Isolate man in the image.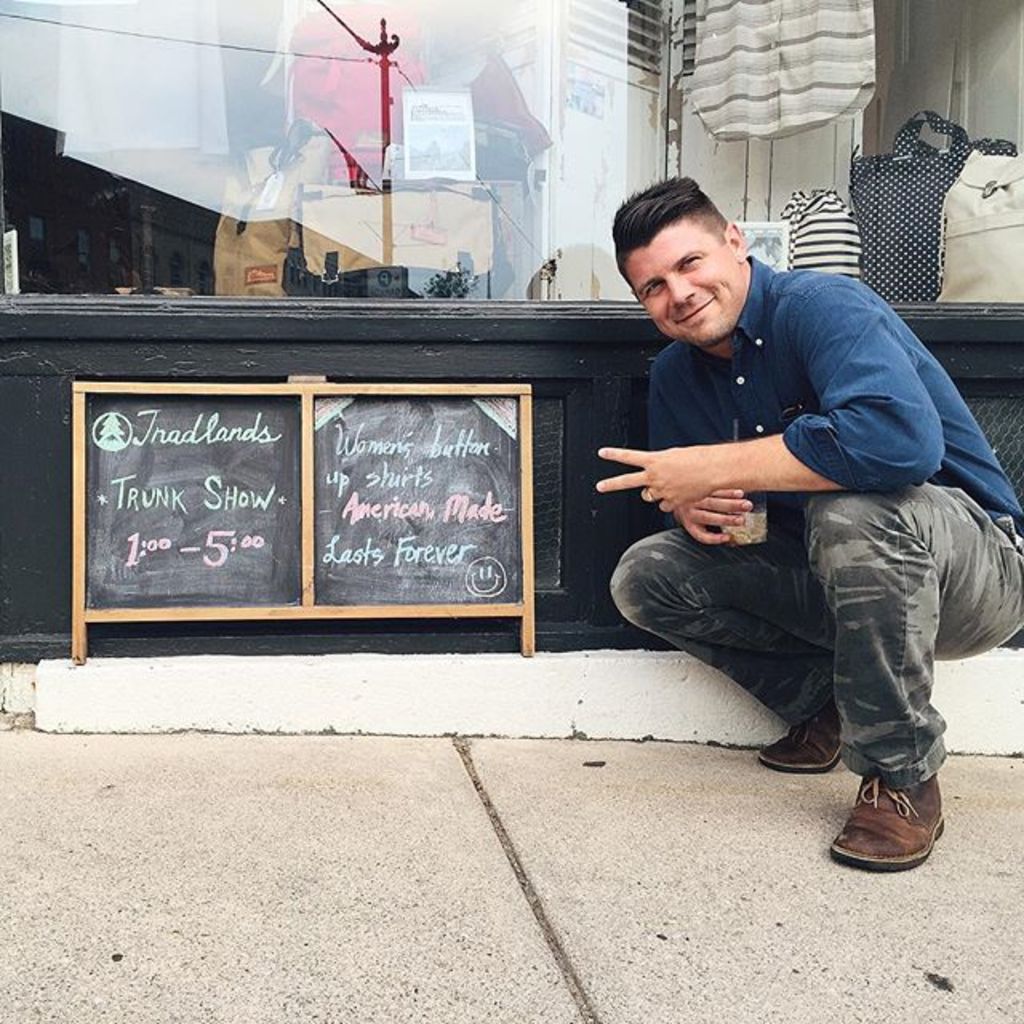
Isolated region: left=589, top=174, right=1022, bottom=874.
